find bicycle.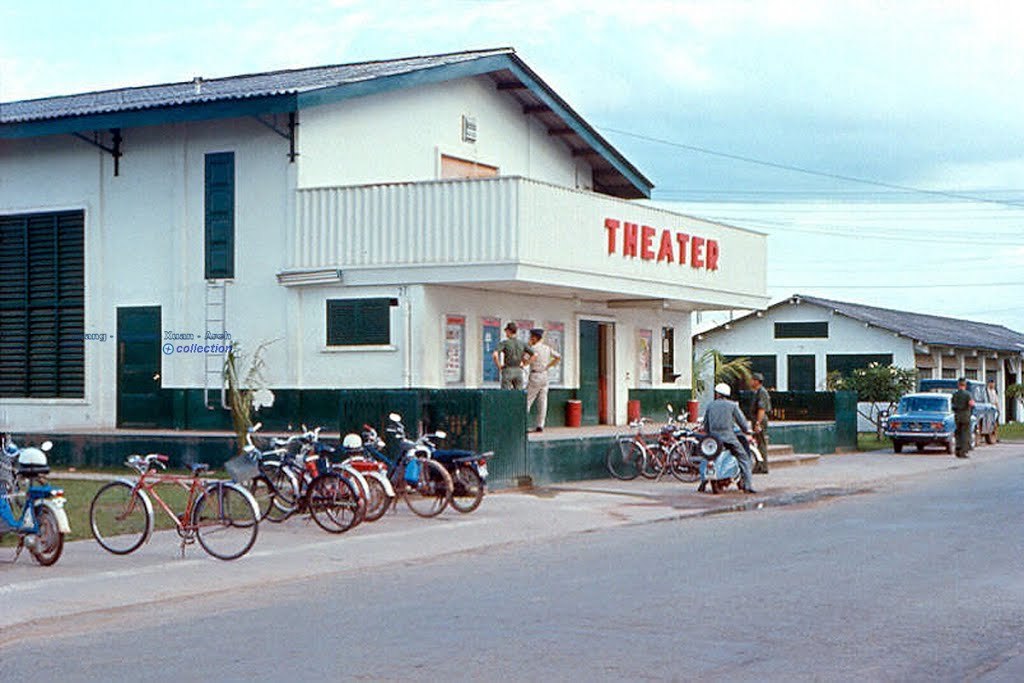
(222,424,358,533).
